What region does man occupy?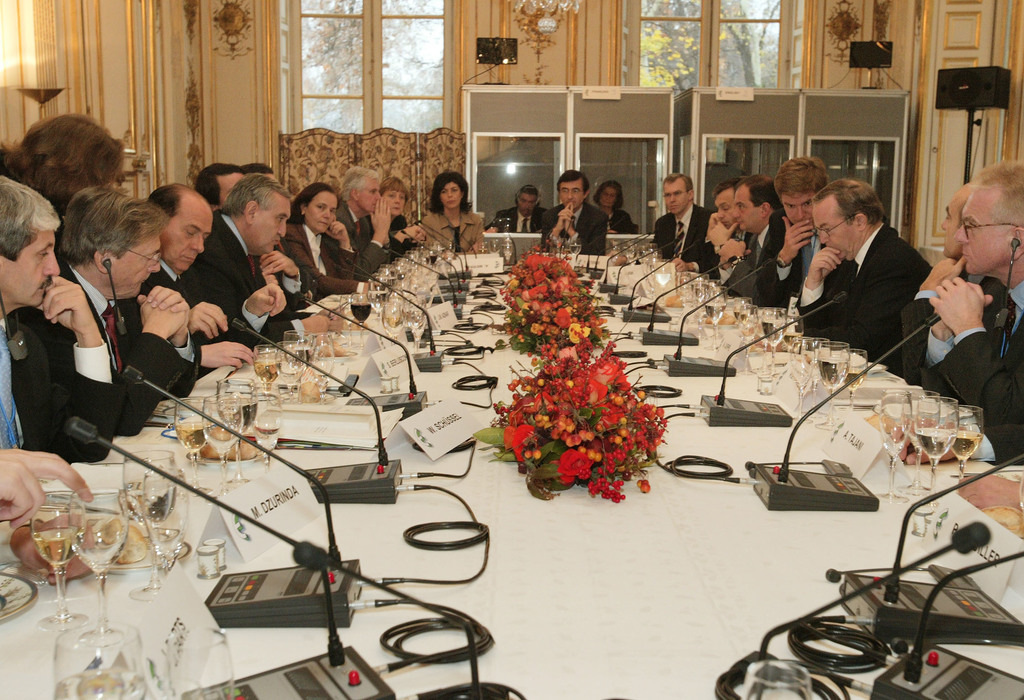
locate(929, 159, 1023, 465).
